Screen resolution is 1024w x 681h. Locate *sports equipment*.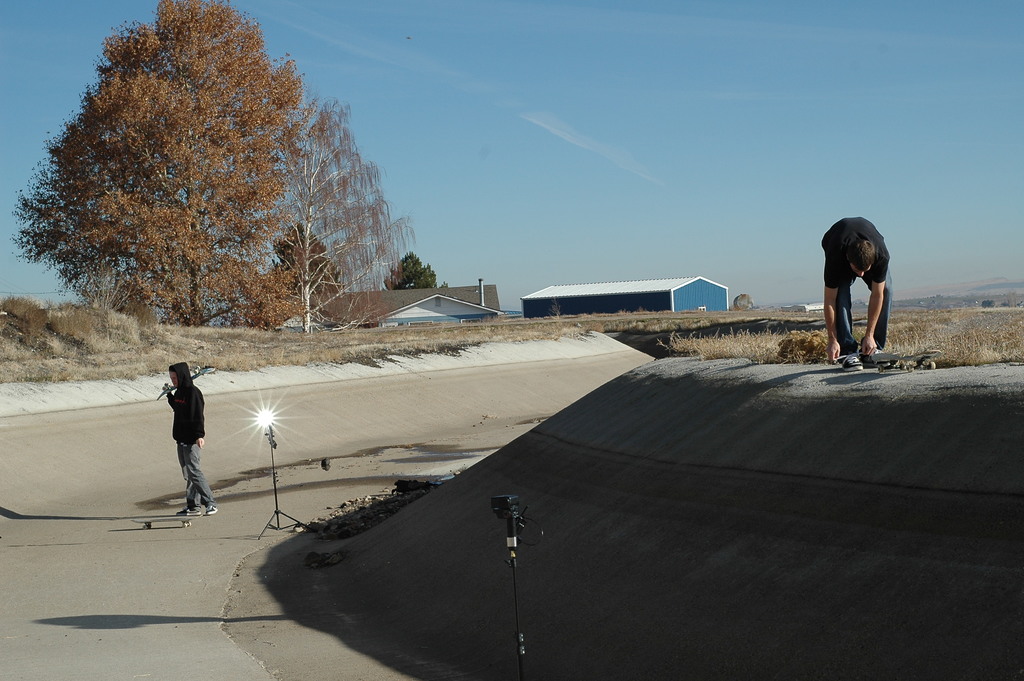
left=149, top=359, right=223, bottom=408.
